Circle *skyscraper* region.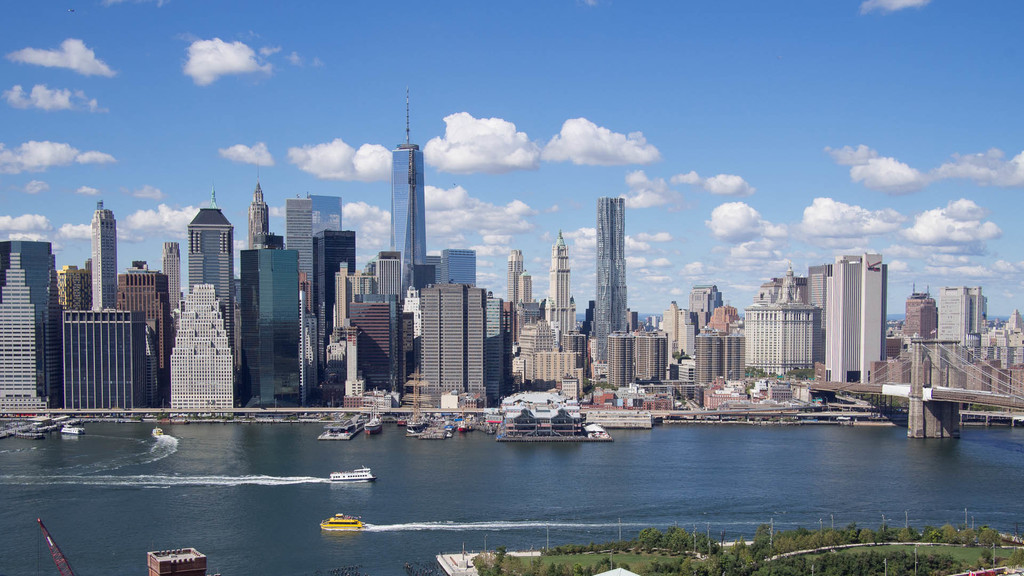
Region: box(442, 241, 479, 289).
